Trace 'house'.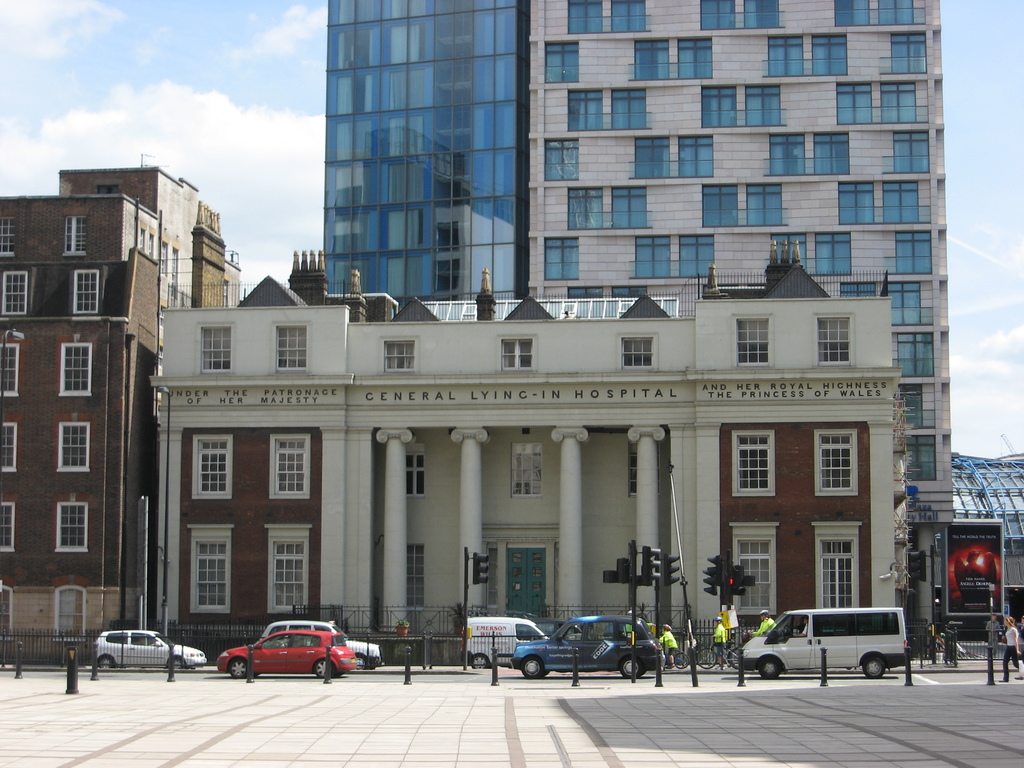
Traced to (x1=149, y1=277, x2=348, y2=657).
